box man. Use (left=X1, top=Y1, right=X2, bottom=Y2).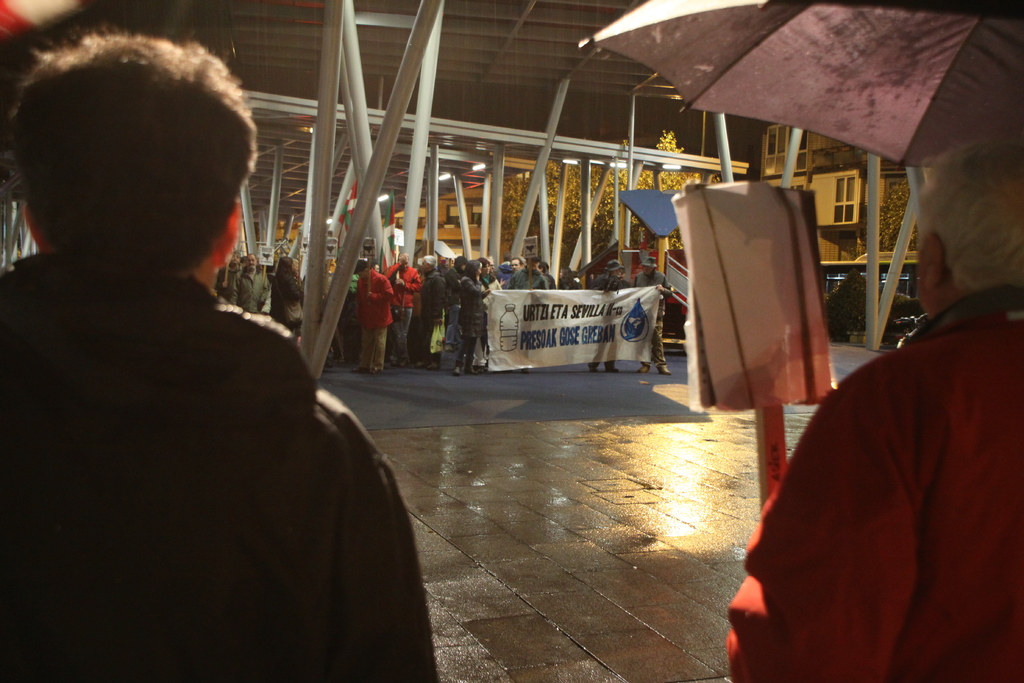
(left=1, top=24, right=444, bottom=681).
